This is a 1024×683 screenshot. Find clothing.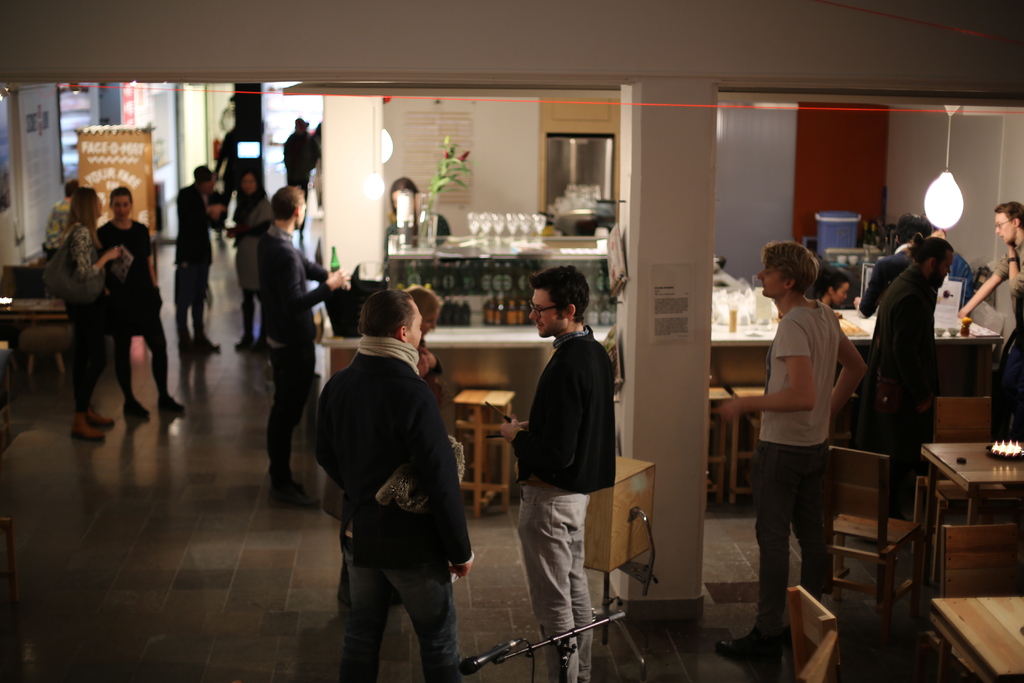
Bounding box: pyautogui.locateOnScreen(945, 256, 974, 295).
